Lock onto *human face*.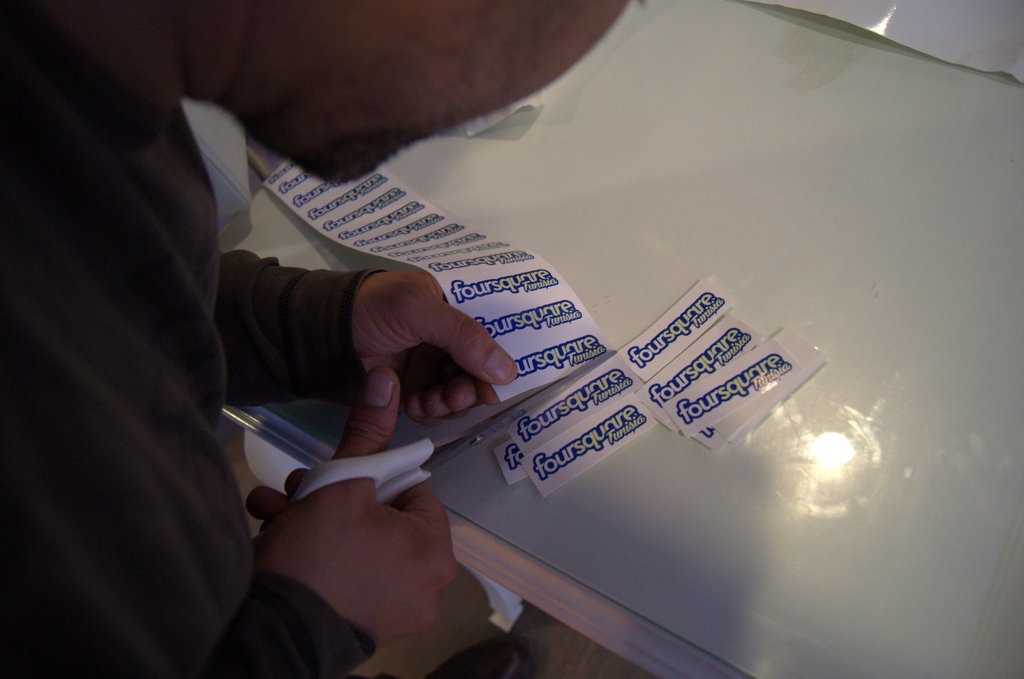
Locked: x1=249 y1=0 x2=640 y2=188.
